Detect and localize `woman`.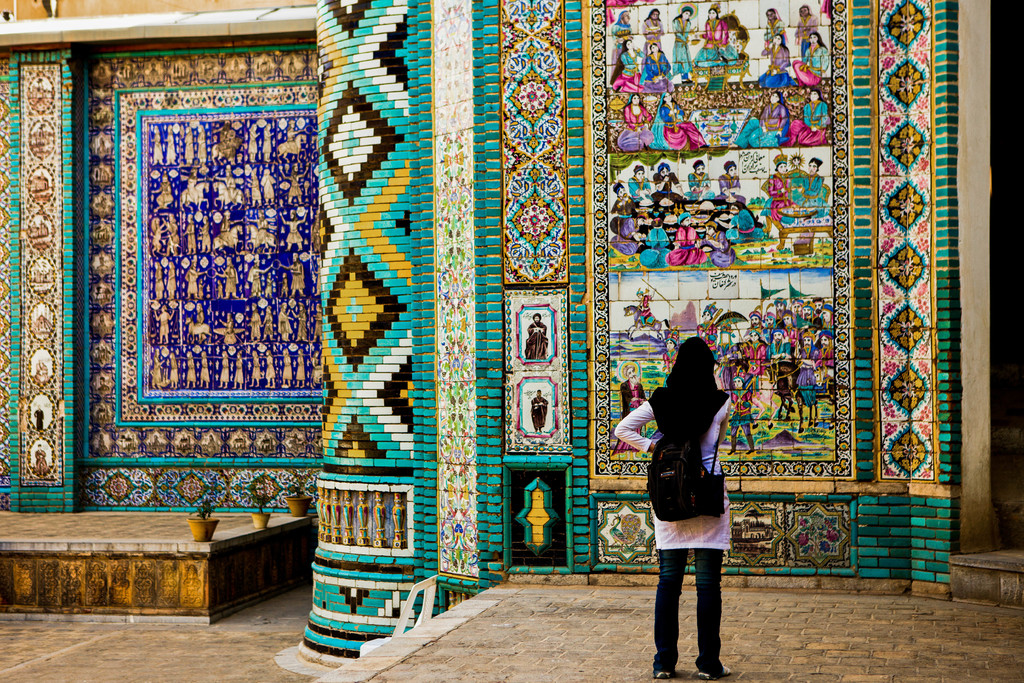
Localized at 757:31:798:85.
